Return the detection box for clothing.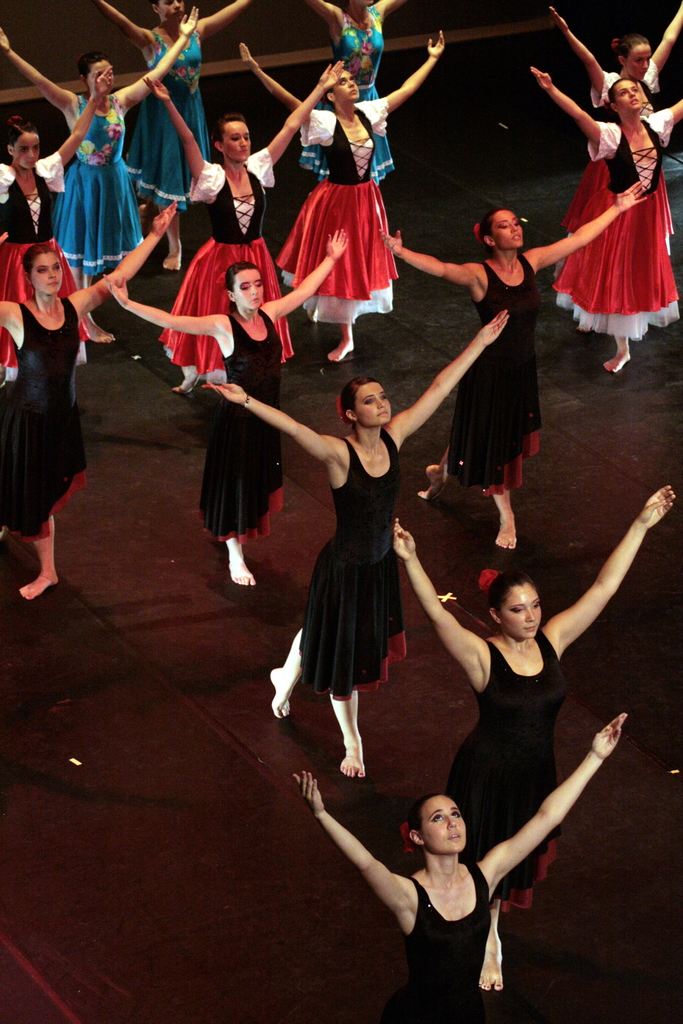
locate(444, 625, 559, 911).
